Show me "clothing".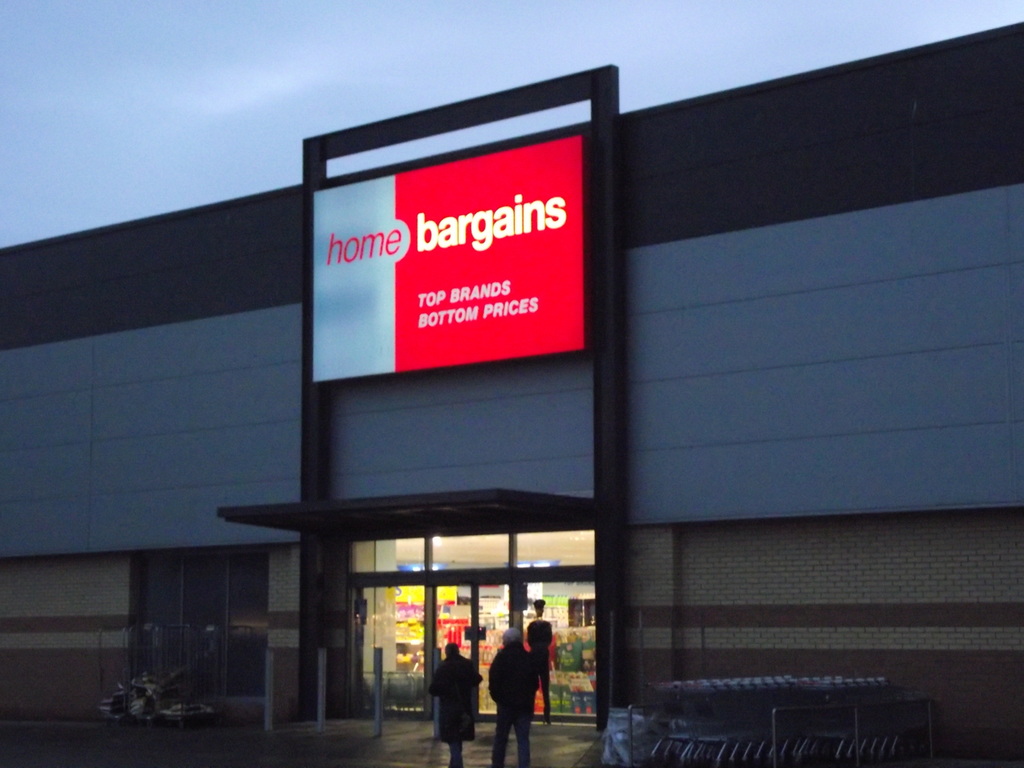
"clothing" is here: (481,646,541,755).
